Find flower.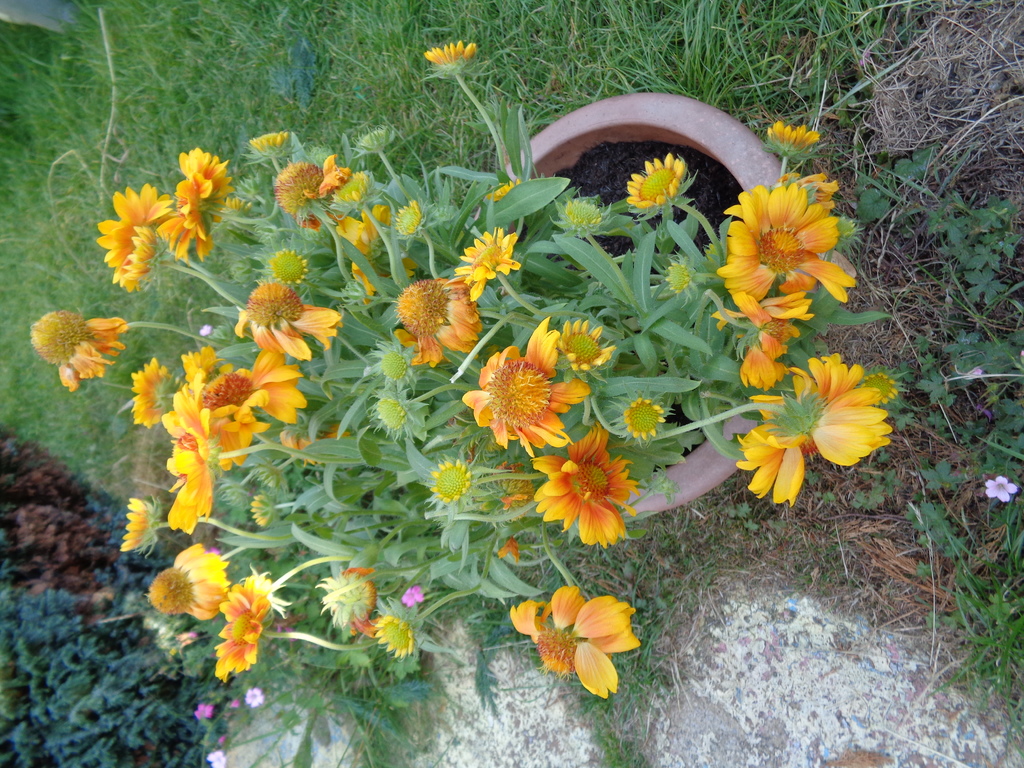
421, 40, 477, 84.
